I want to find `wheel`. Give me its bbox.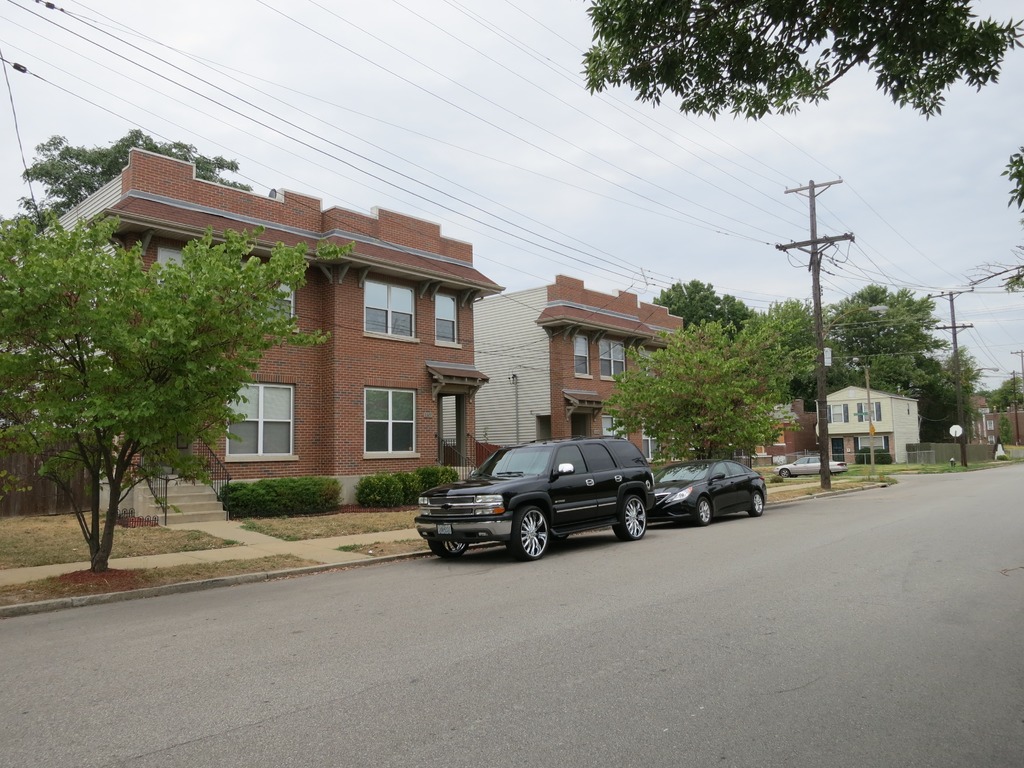
691/495/714/526.
